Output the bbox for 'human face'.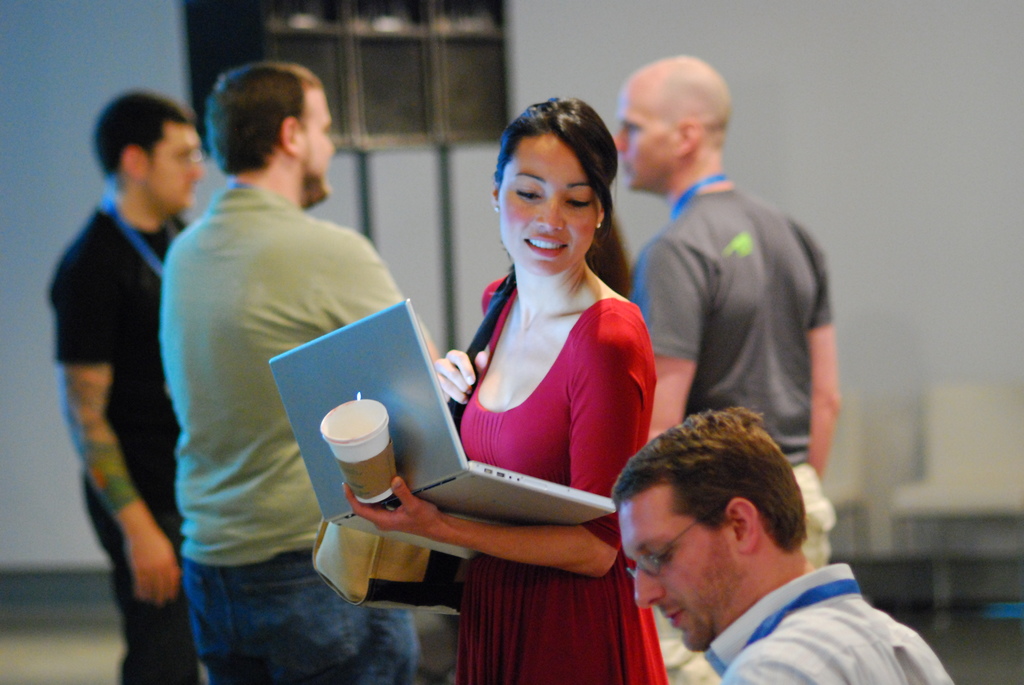
(480, 107, 620, 287).
